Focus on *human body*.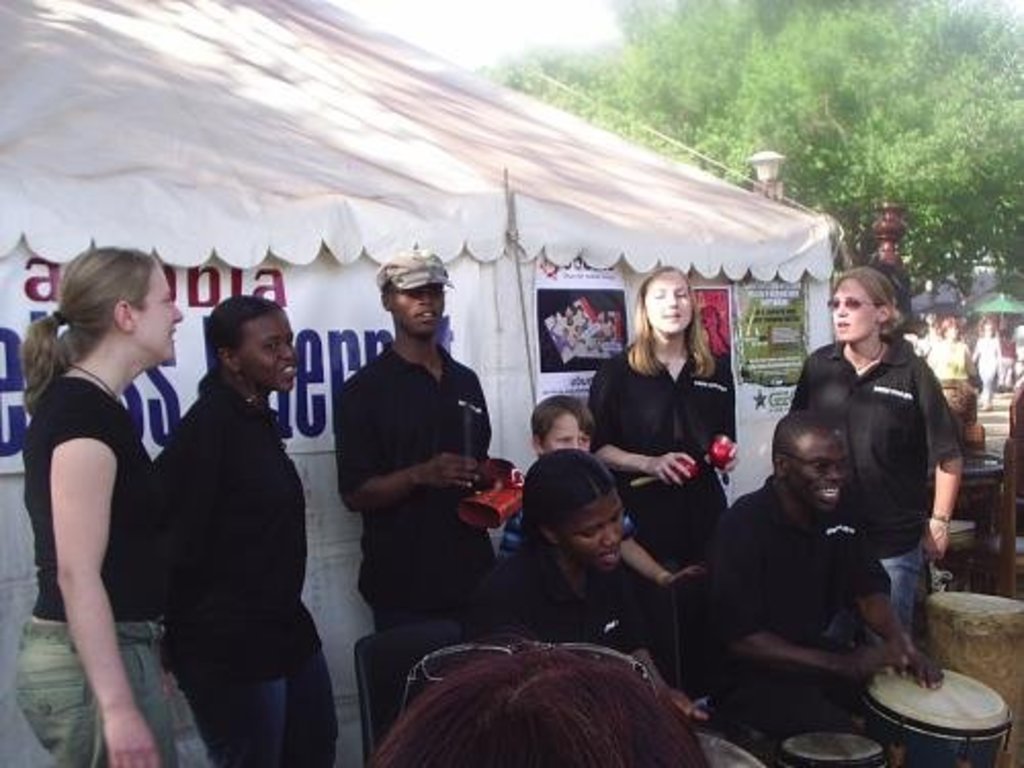
Focused at pyautogui.locateOnScreen(926, 313, 967, 387).
